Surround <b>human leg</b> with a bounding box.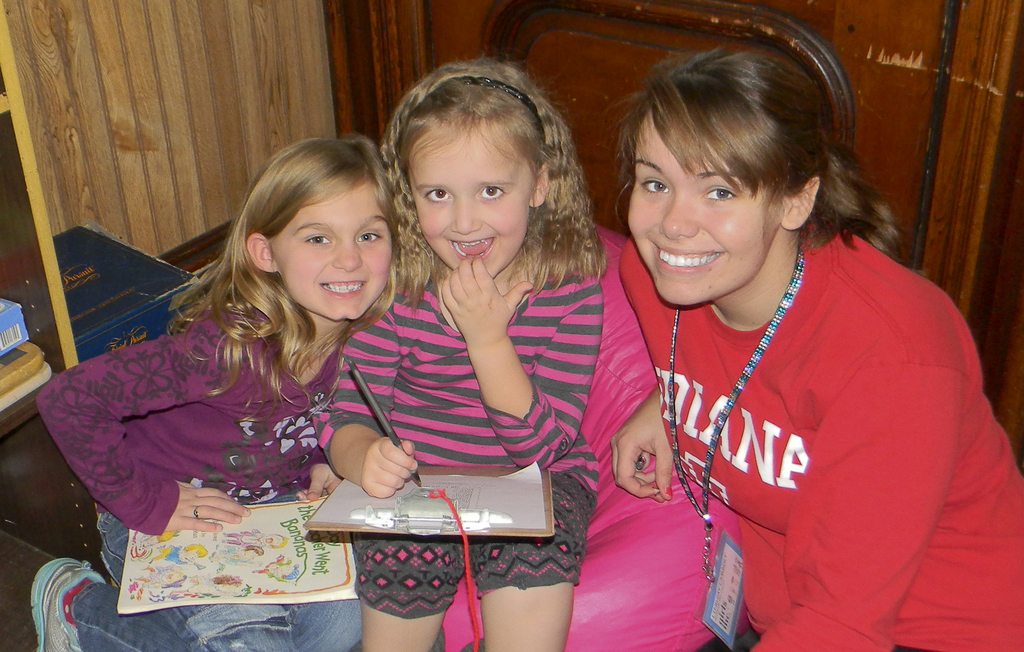
280:490:365:651.
